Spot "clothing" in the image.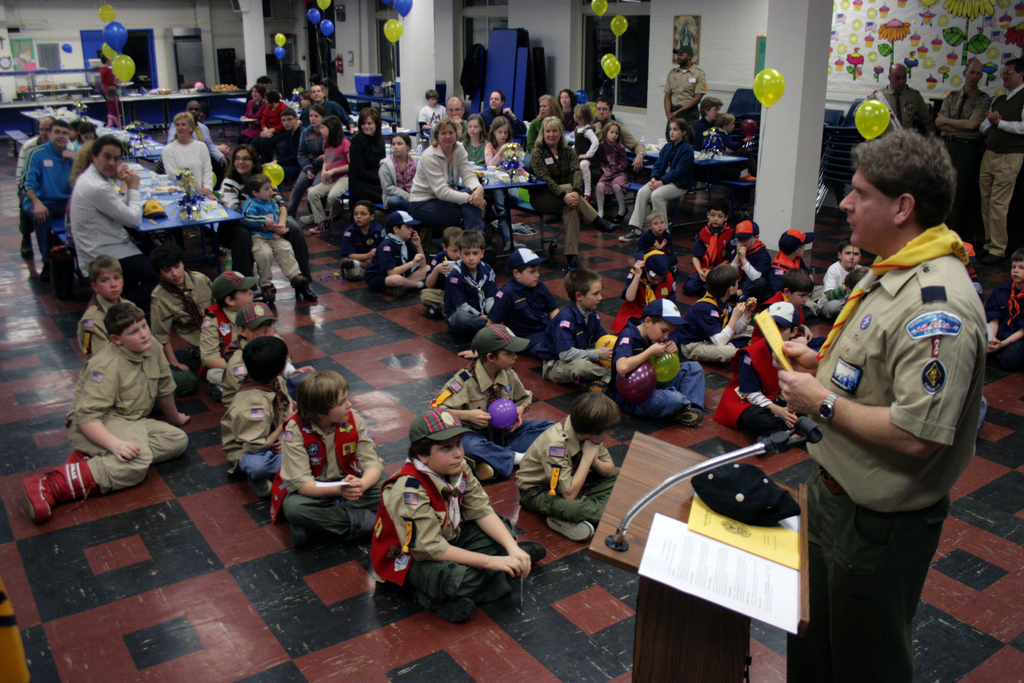
"clothing" found at [x1=364, y1=233, x2=417, y2=294].
